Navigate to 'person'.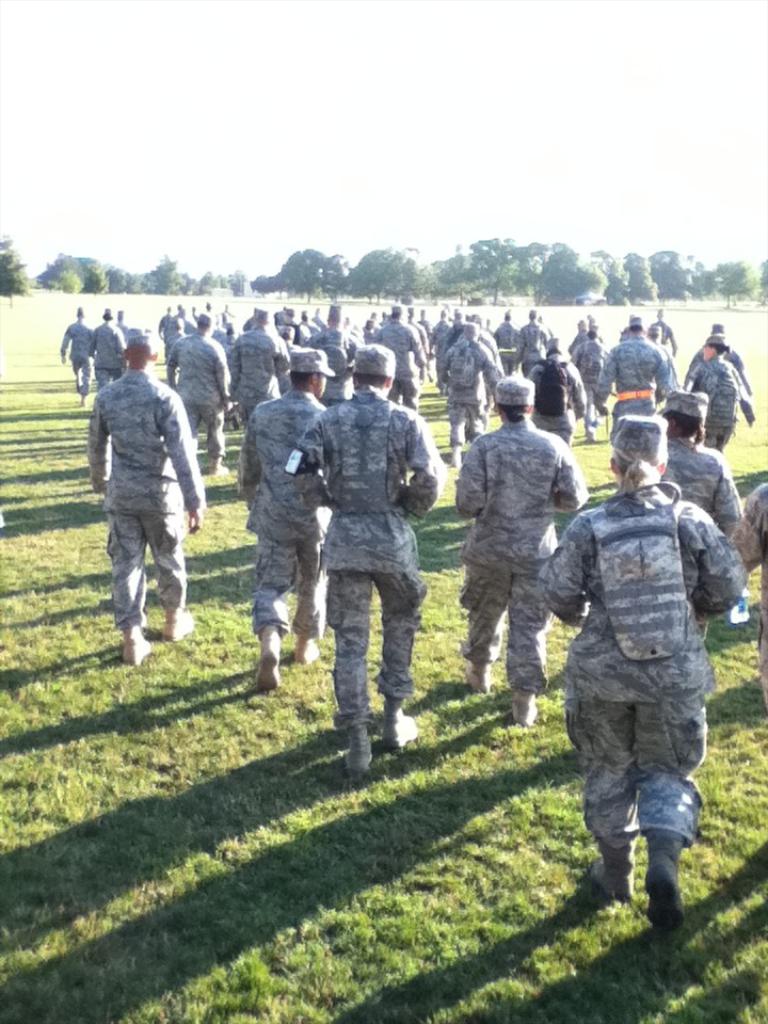
Navigation target: bbox=(459, 380, 573, 732).
